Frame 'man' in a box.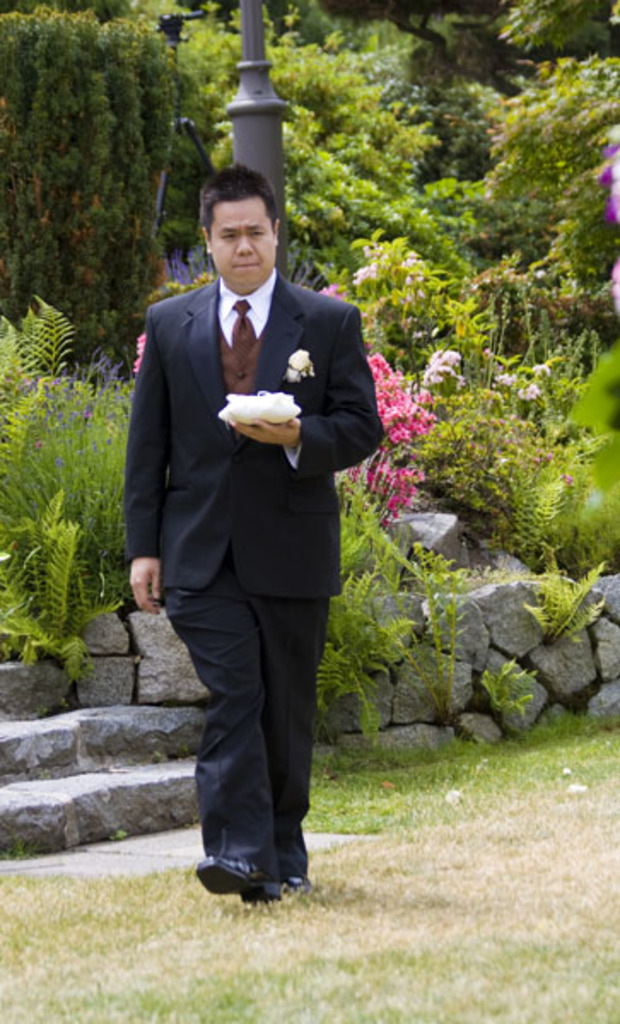
(121,135,372,901).
